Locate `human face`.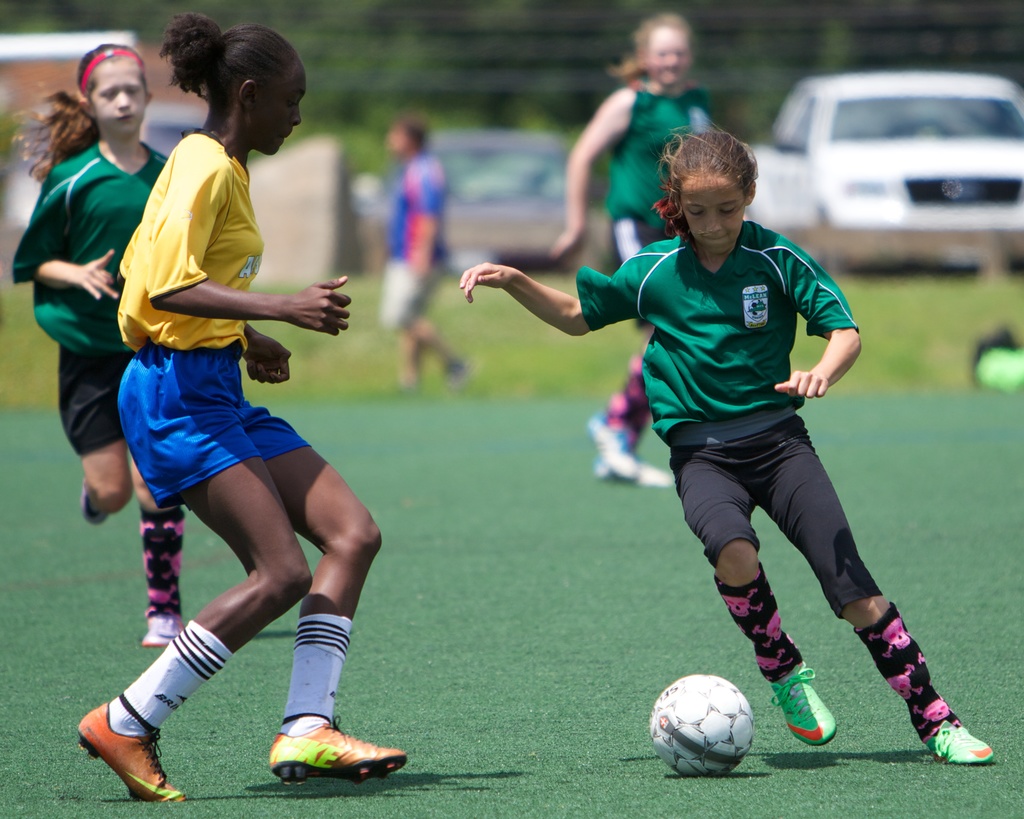
Bounding box: x1=255, y1=58, x2=307, y2=155.
